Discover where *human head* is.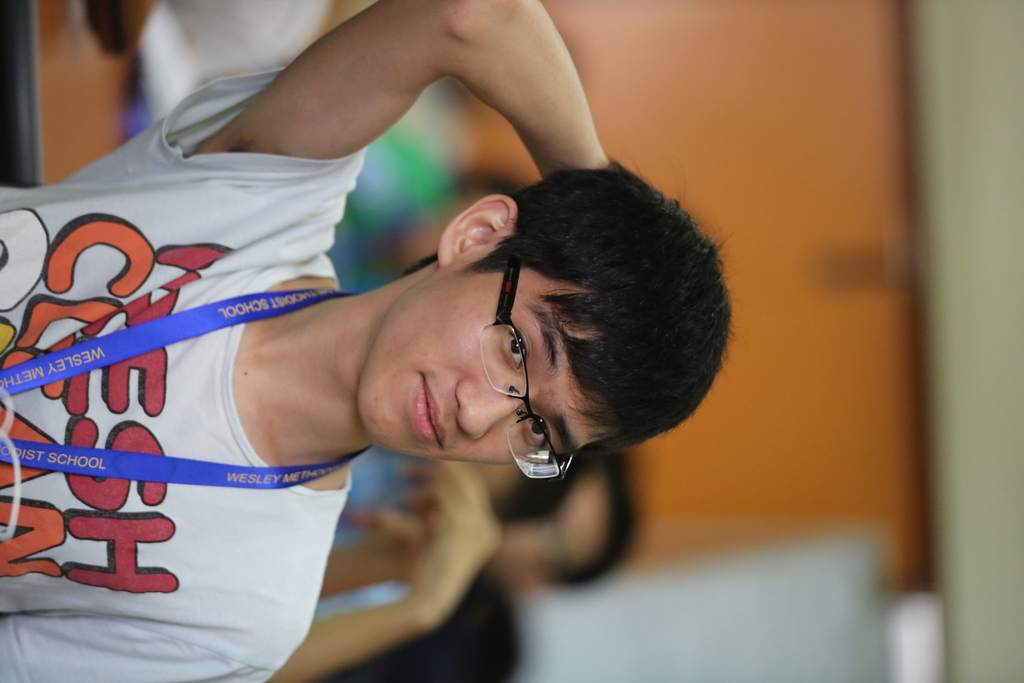
Discovered at <bbox>332, 195, 660, 465</bbox>.
